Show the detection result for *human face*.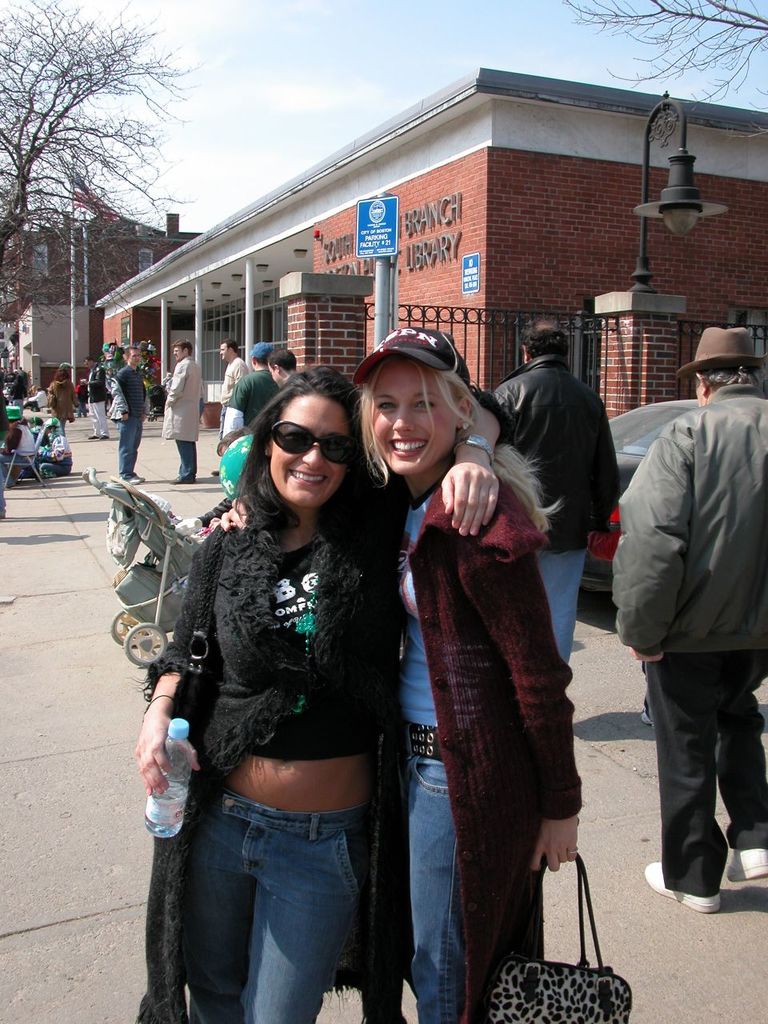
[372,361,451,477].
